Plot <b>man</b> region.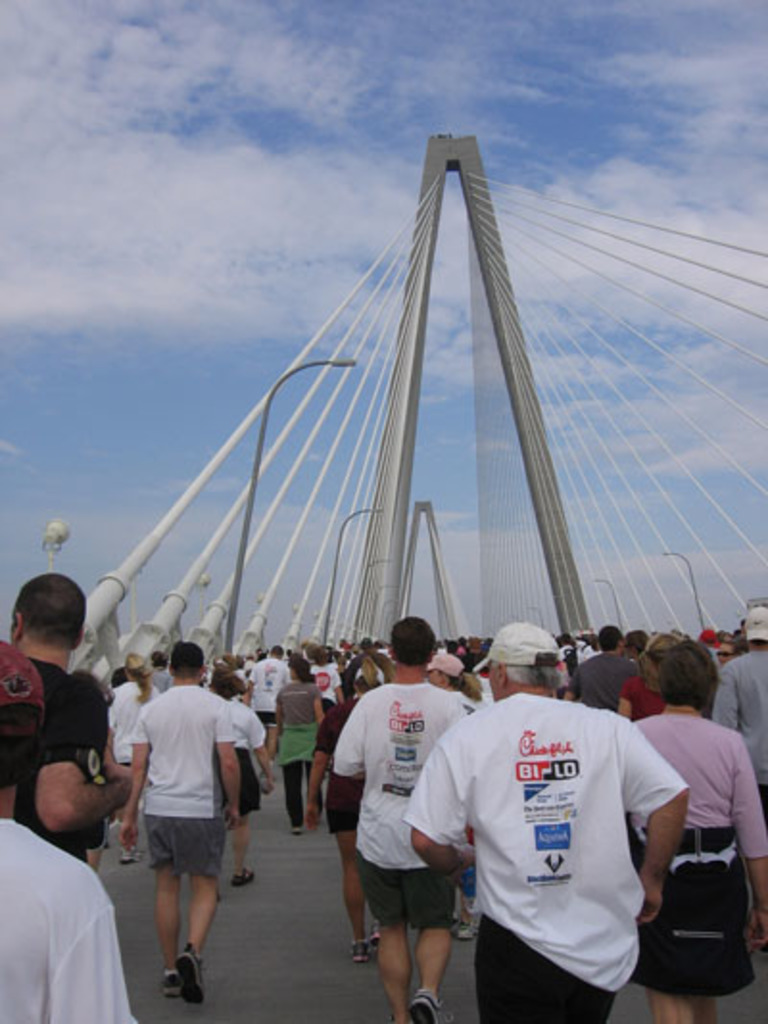
Plotted at (401, 621, 687, 1022).
